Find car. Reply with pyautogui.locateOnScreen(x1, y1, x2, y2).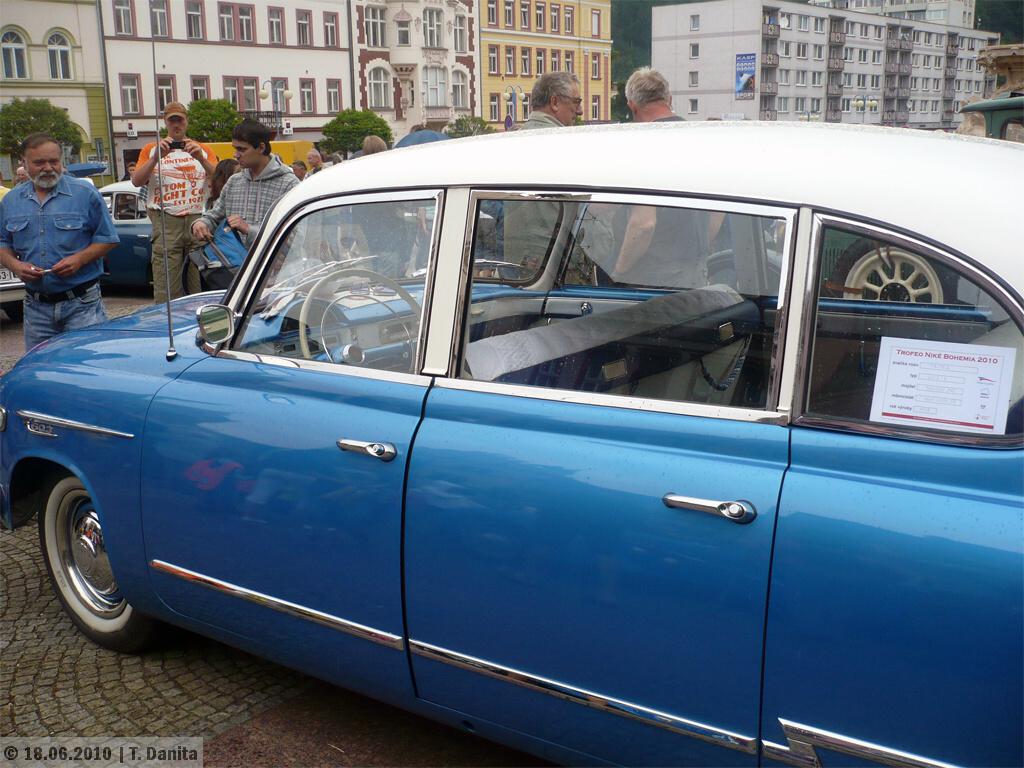
pyautogui.locateOnScreen(701, 217, 787, 295).
